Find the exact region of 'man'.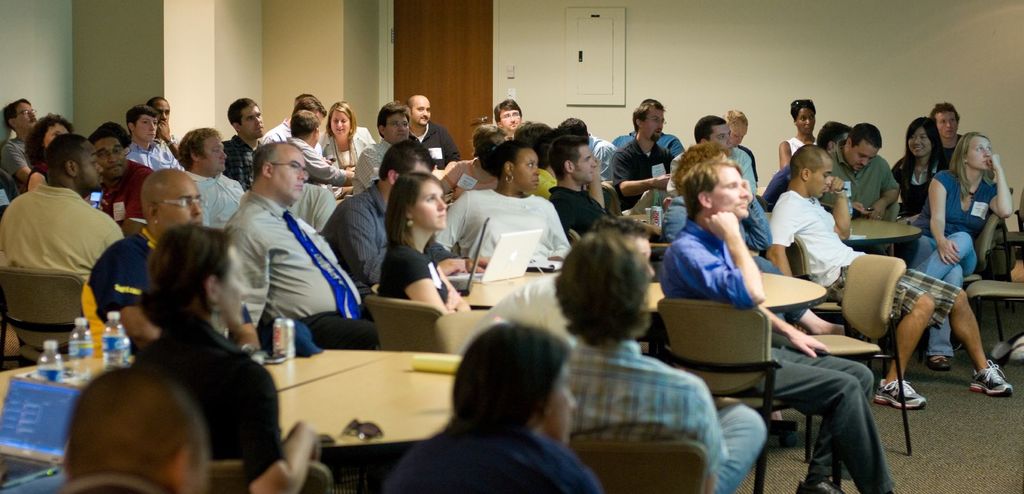
Exact region: bbox(0, 96, 37, 190).
